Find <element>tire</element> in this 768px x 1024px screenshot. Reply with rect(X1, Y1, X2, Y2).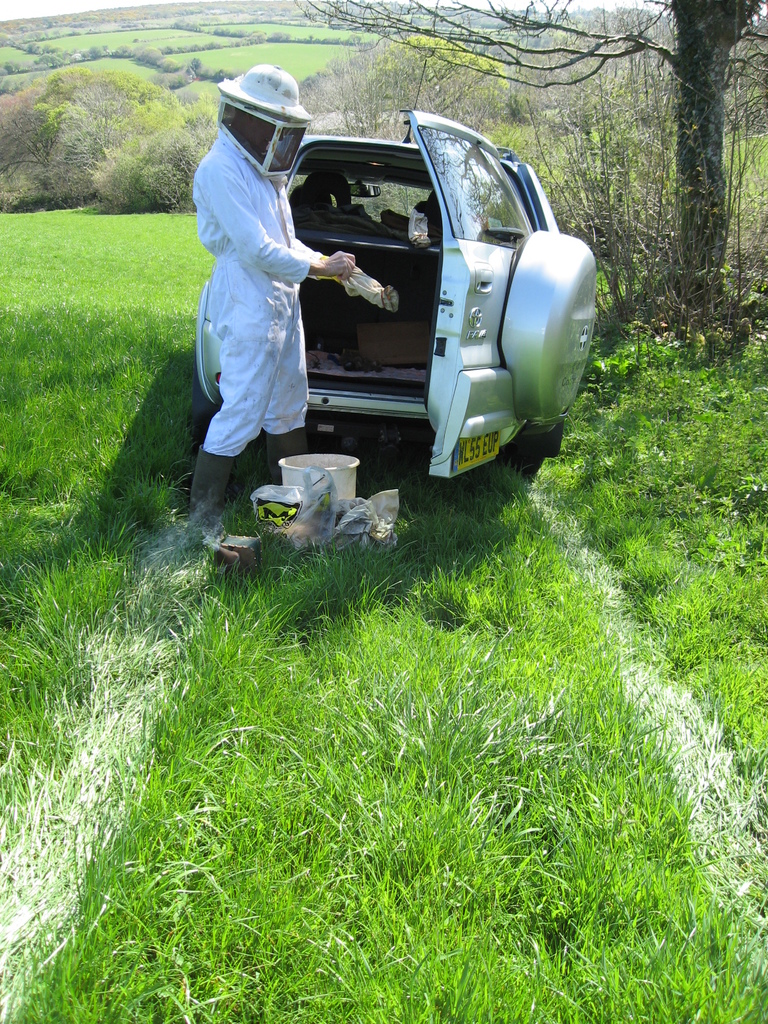
rect(270, 419, 310, 488).
